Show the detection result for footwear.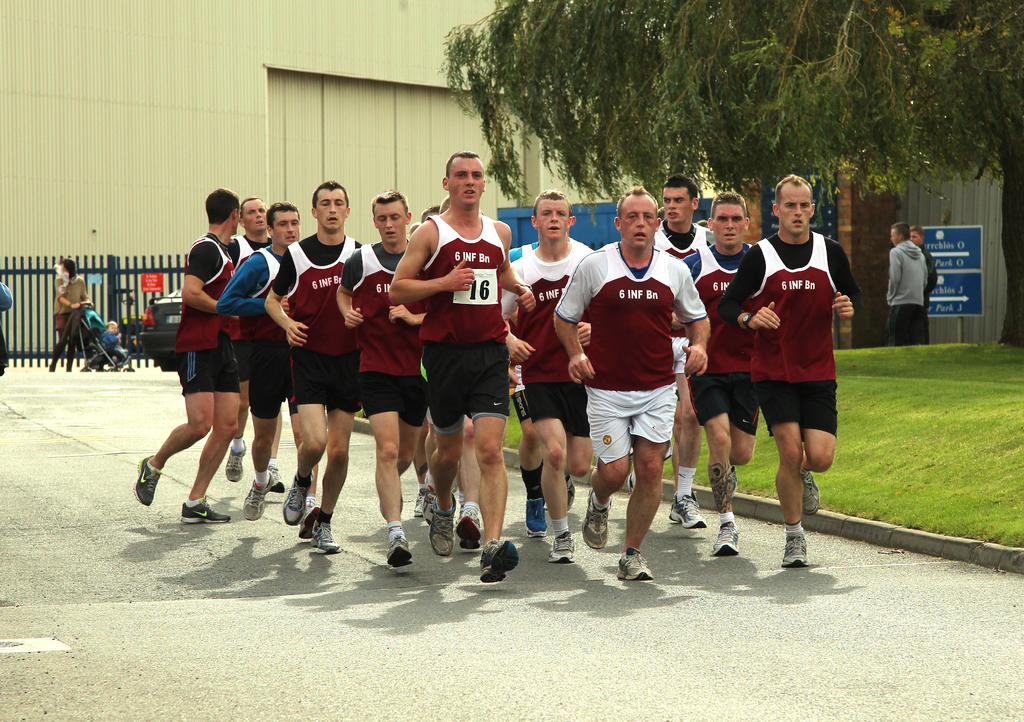
pyautogui.locateOnScreen(61, 361, 76, 371).
